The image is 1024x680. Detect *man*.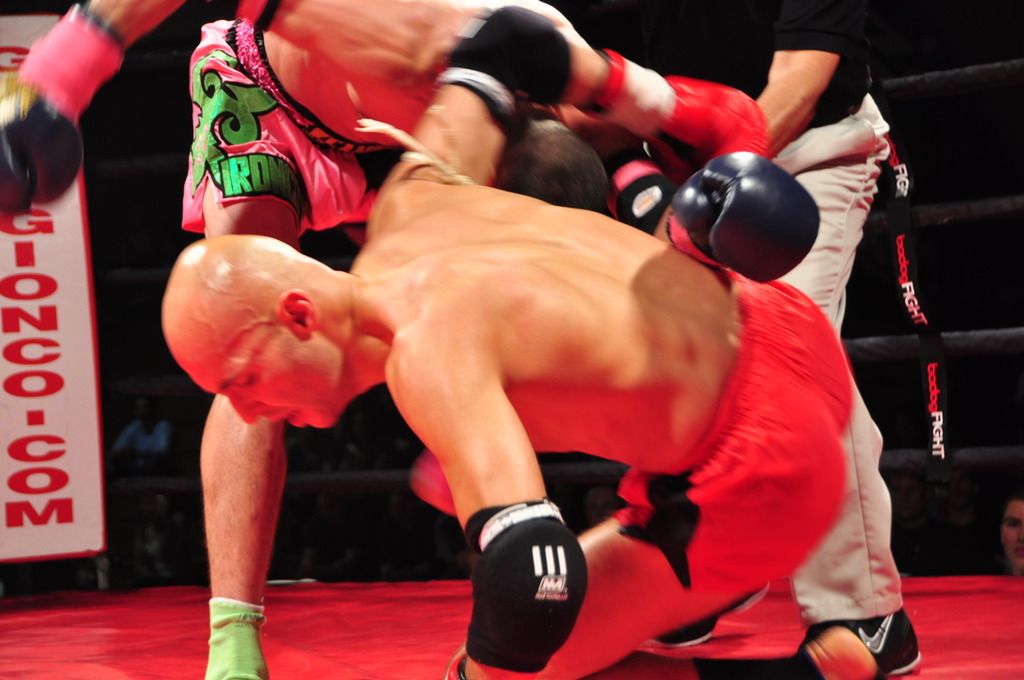
Detection: bbox=(0, 0, 823, 679).
